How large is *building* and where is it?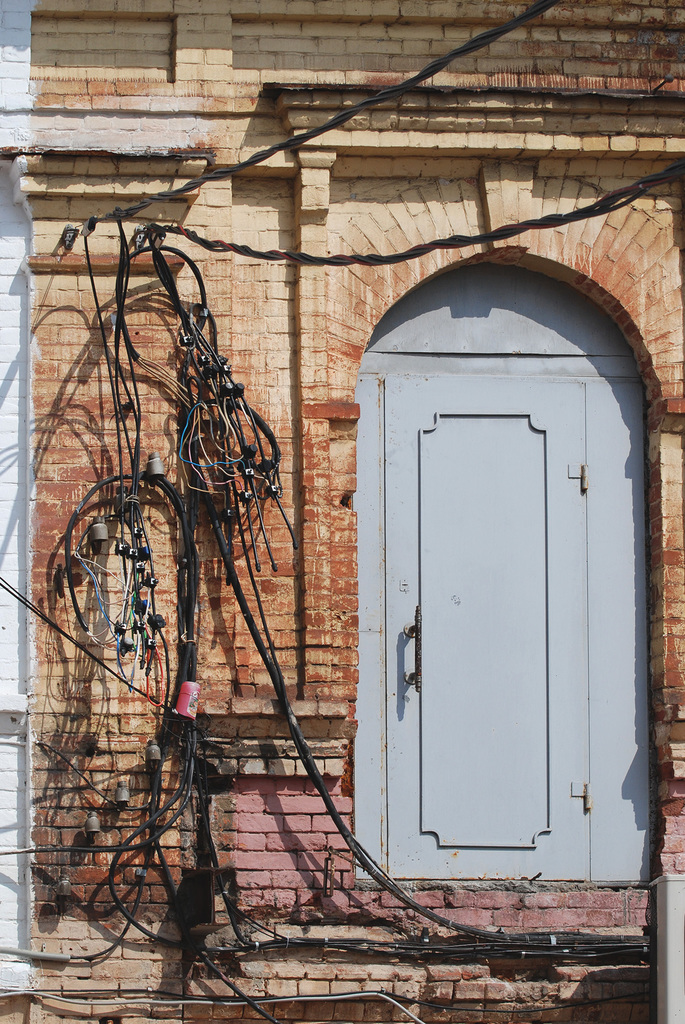
Bounding box: locate(0, 0, 684, 1023).
